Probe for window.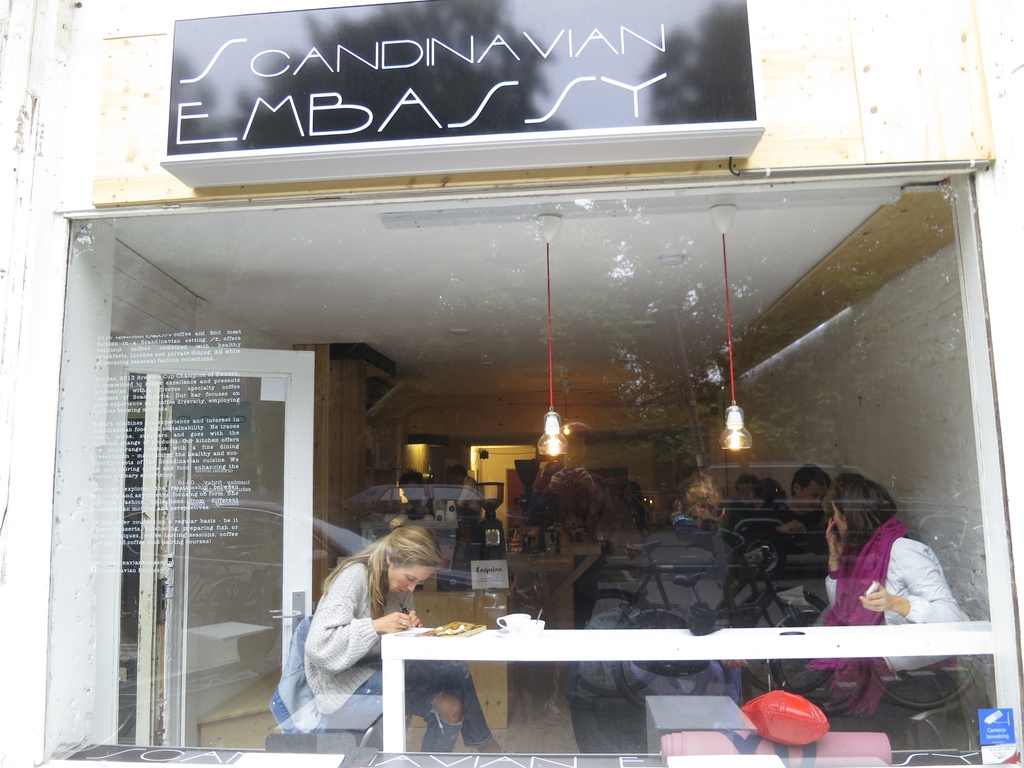
Probe result: (74, 230, 346, 724).
